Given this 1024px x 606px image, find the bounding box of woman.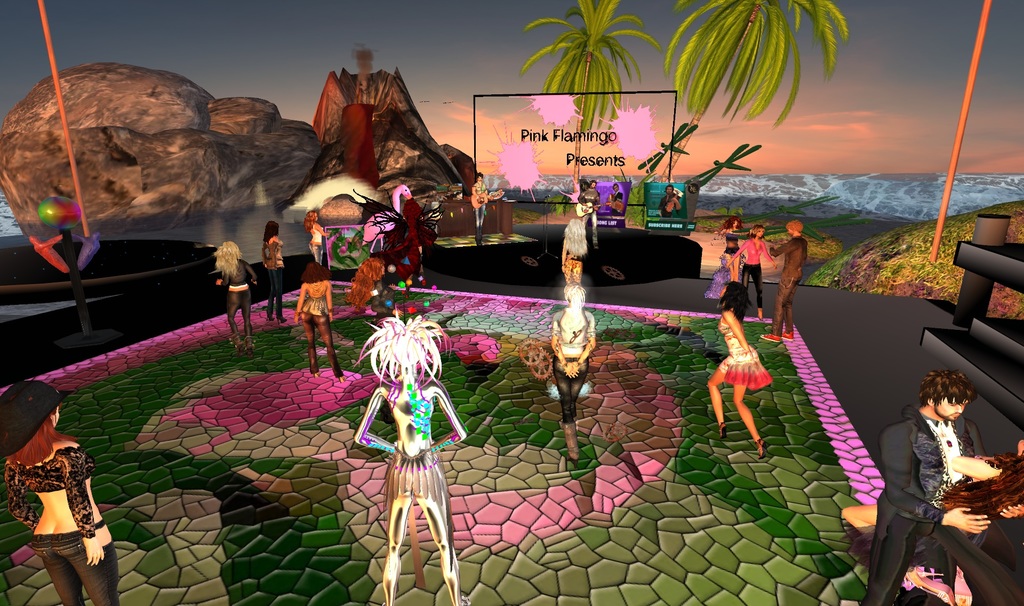
locate(711, 286, 772, 461).
